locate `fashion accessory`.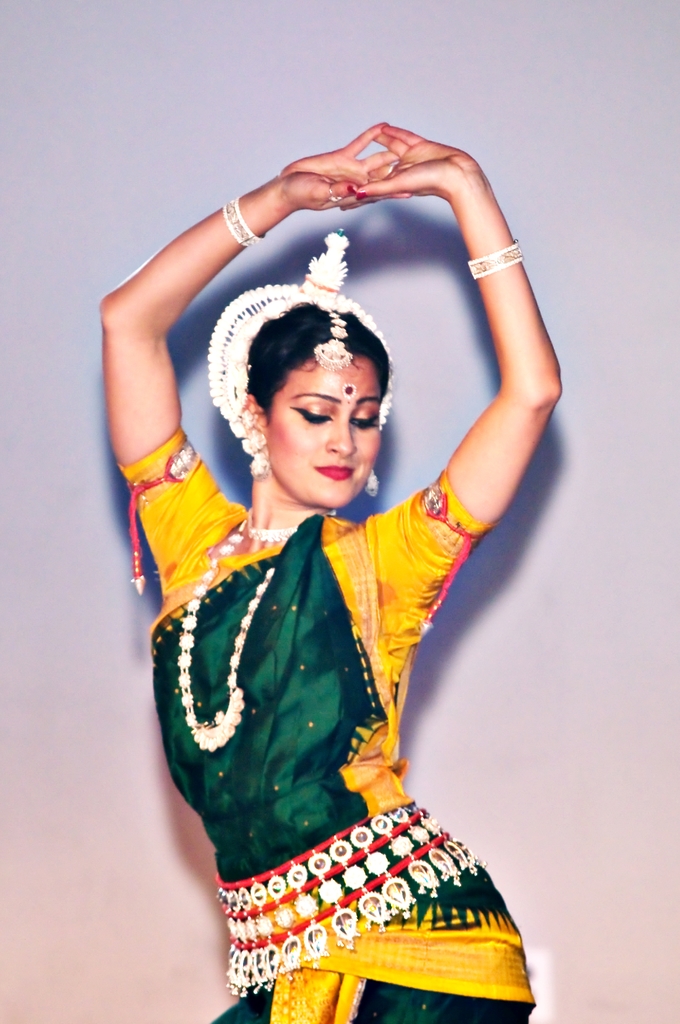
Bounding box: pyautogui.locateOnScreen(214, 797, 492, 998).
